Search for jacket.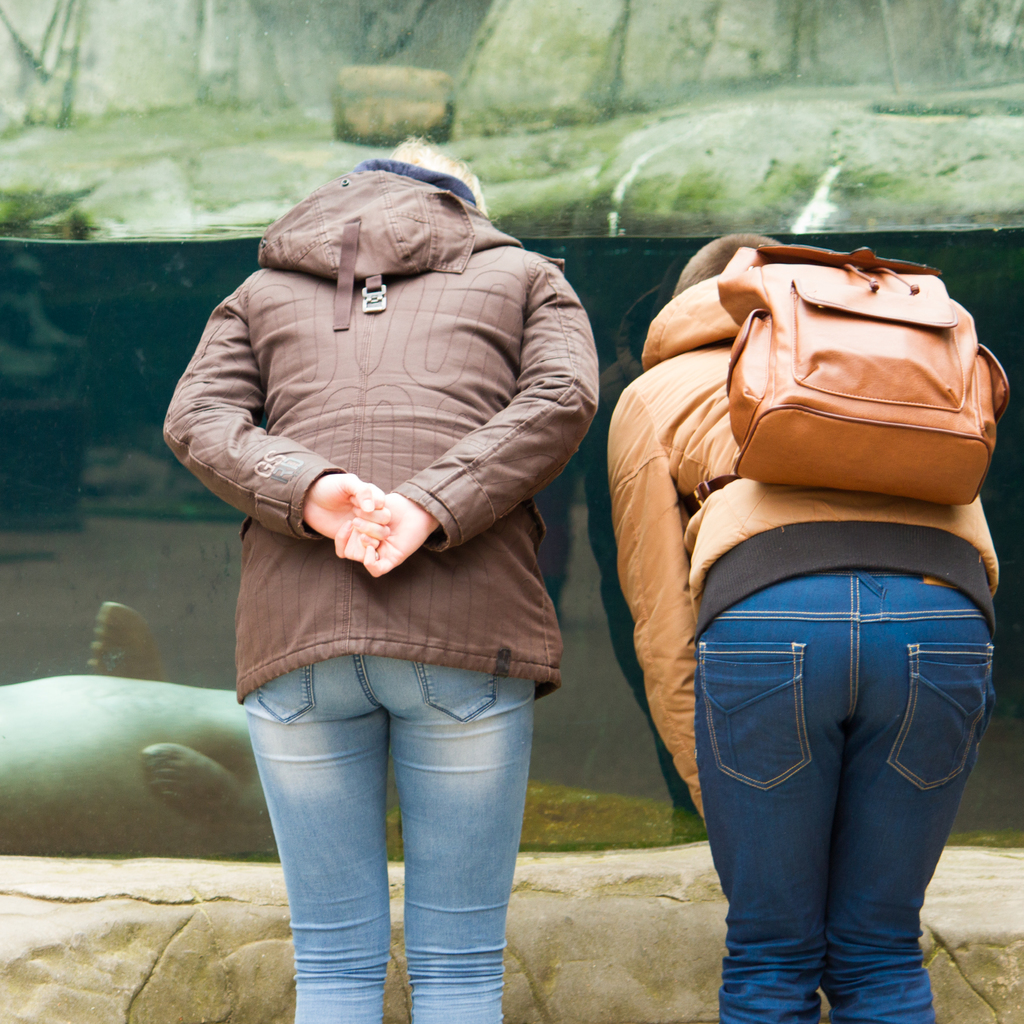
Found at (165,160,629,734).
